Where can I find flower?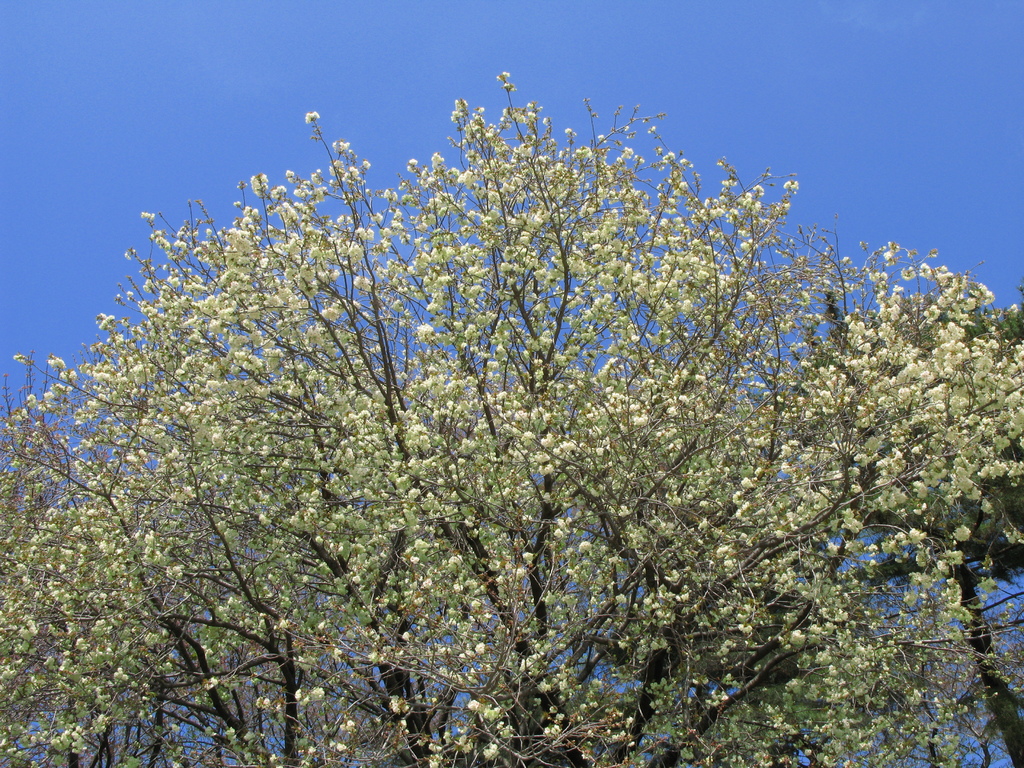
You can find it at 477 741 501 760.
